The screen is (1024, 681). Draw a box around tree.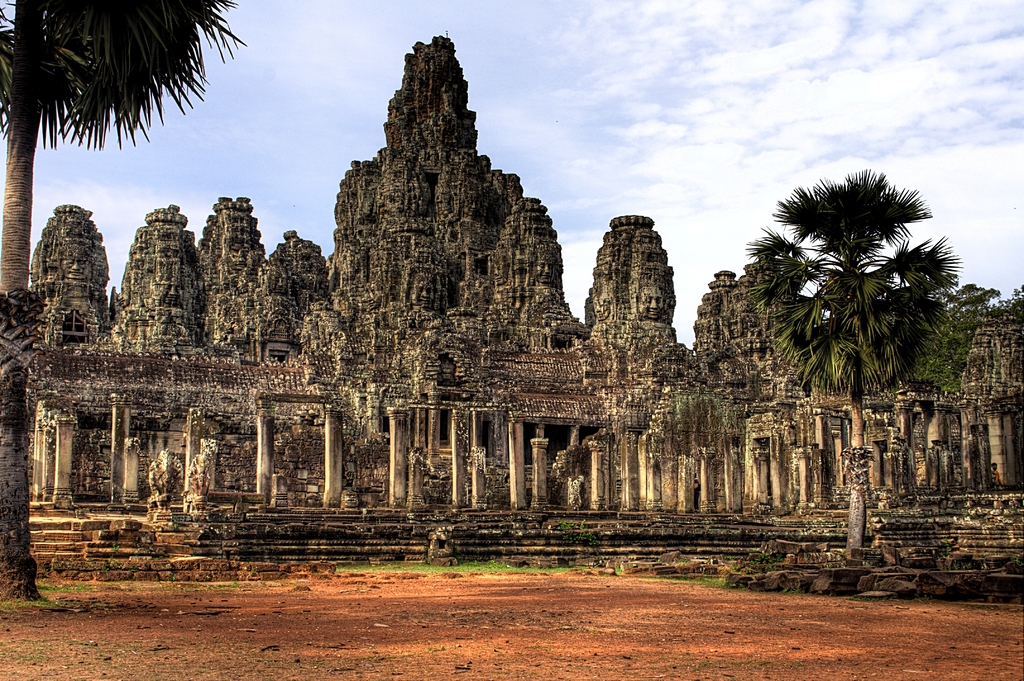
x1=0 y1=0 x2=245 y2=598.
